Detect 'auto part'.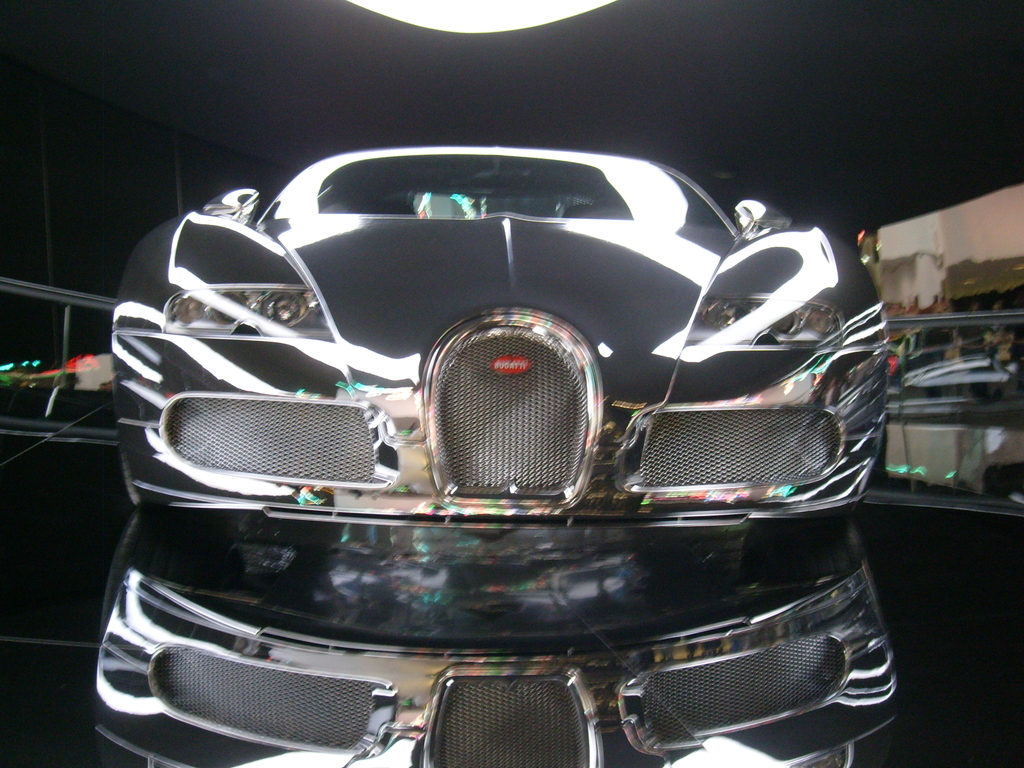
Detected at region(634, 415, 854, 500).
